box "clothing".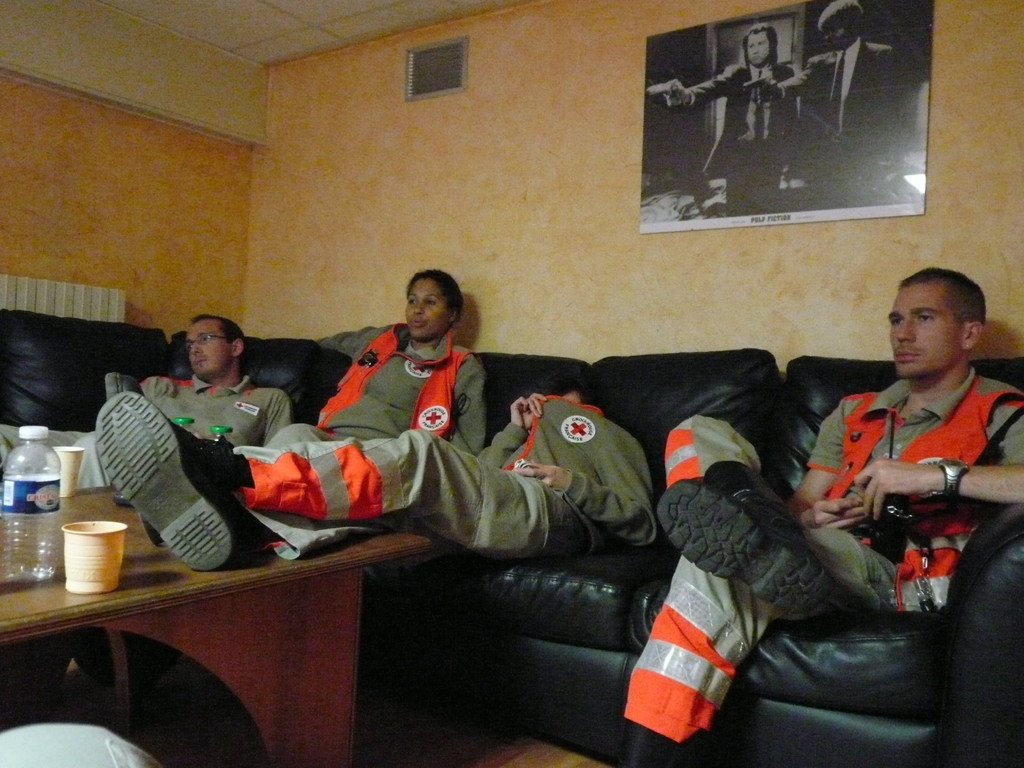
box=[614, 368, 1023, 746].
